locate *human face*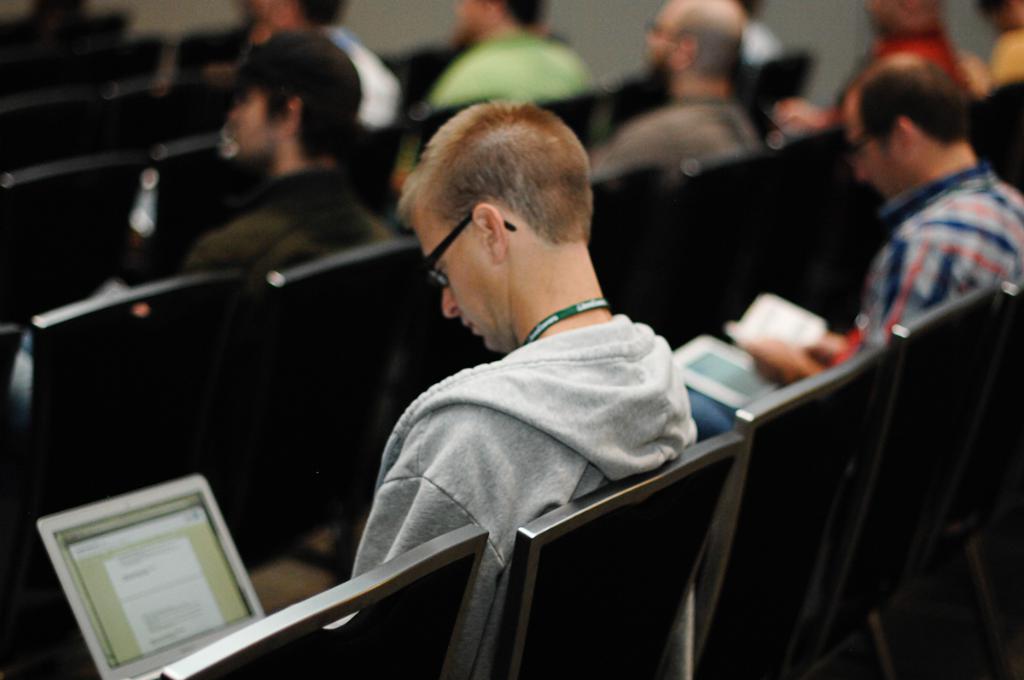
x1=414, y1=207, x2=499, y2=346
